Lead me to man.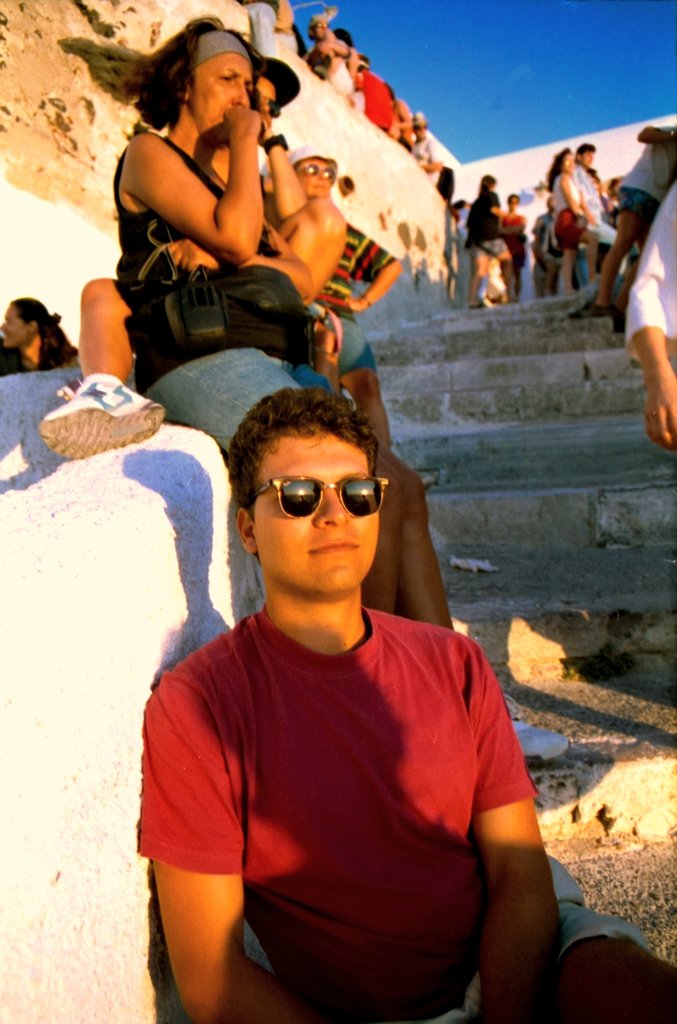
Lead to (left=285, top=145, right=404, bottom=449).
